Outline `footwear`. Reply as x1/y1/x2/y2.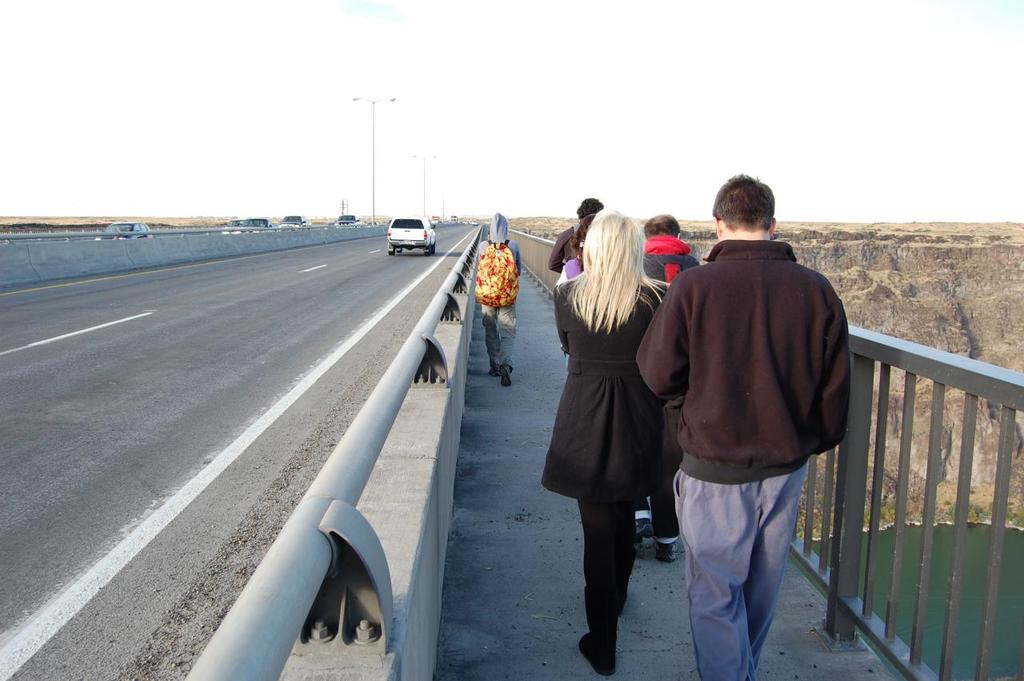
660/541/678/563.
